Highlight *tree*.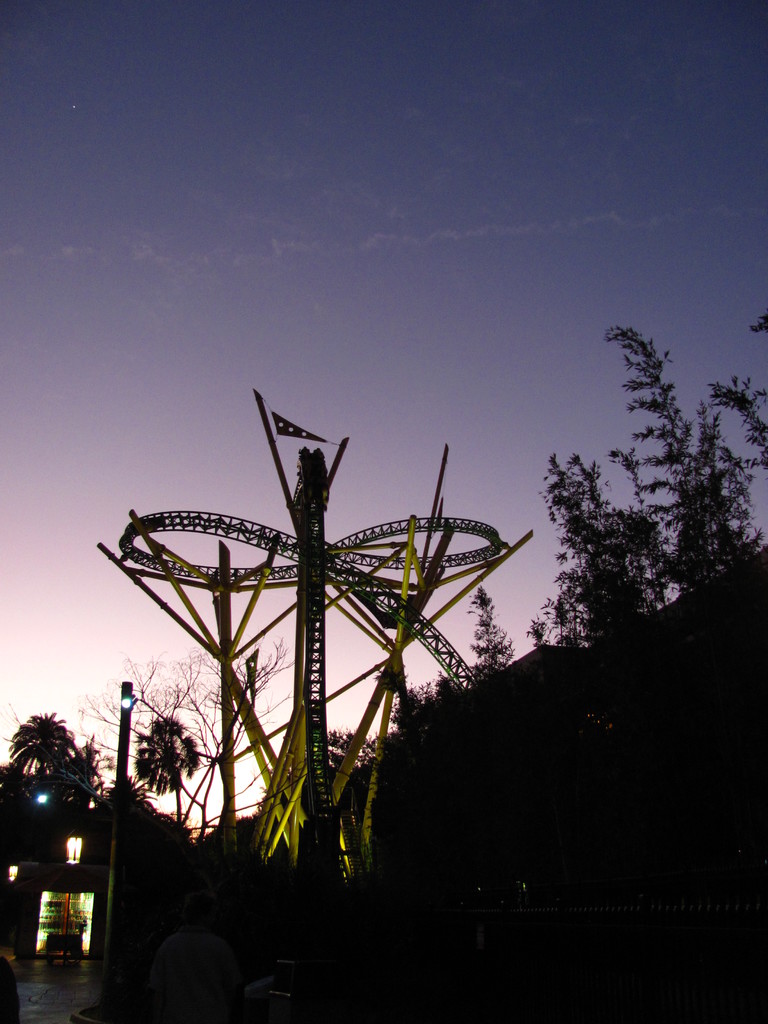
Highlighted region: x1=703 y1=371 x2=767 y2=475.
